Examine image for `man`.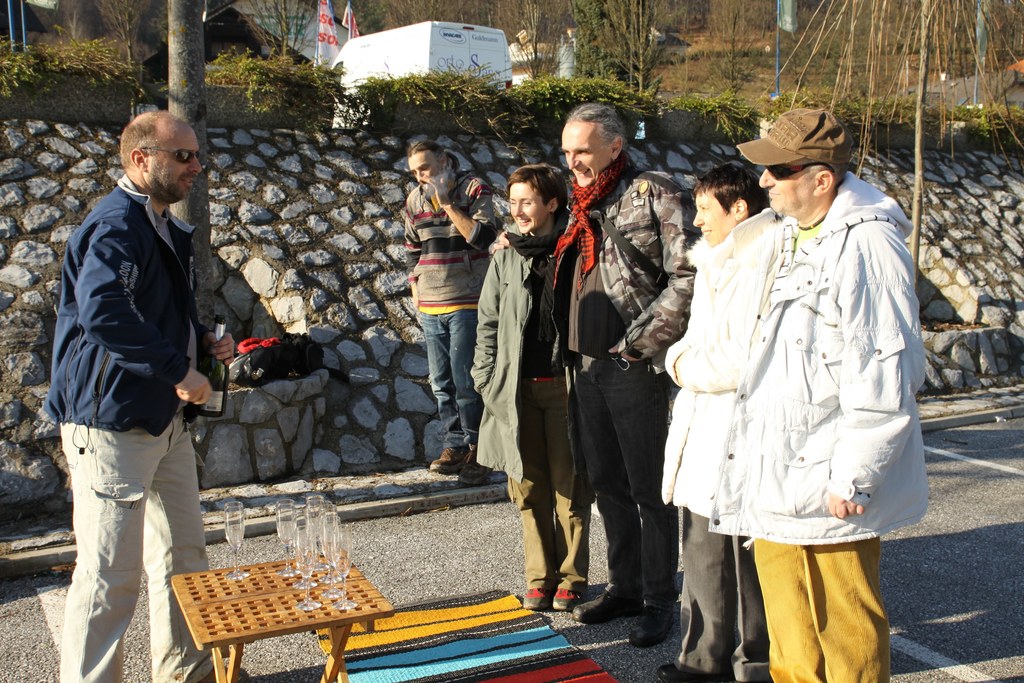
Examination result: 392 137 508 478.
